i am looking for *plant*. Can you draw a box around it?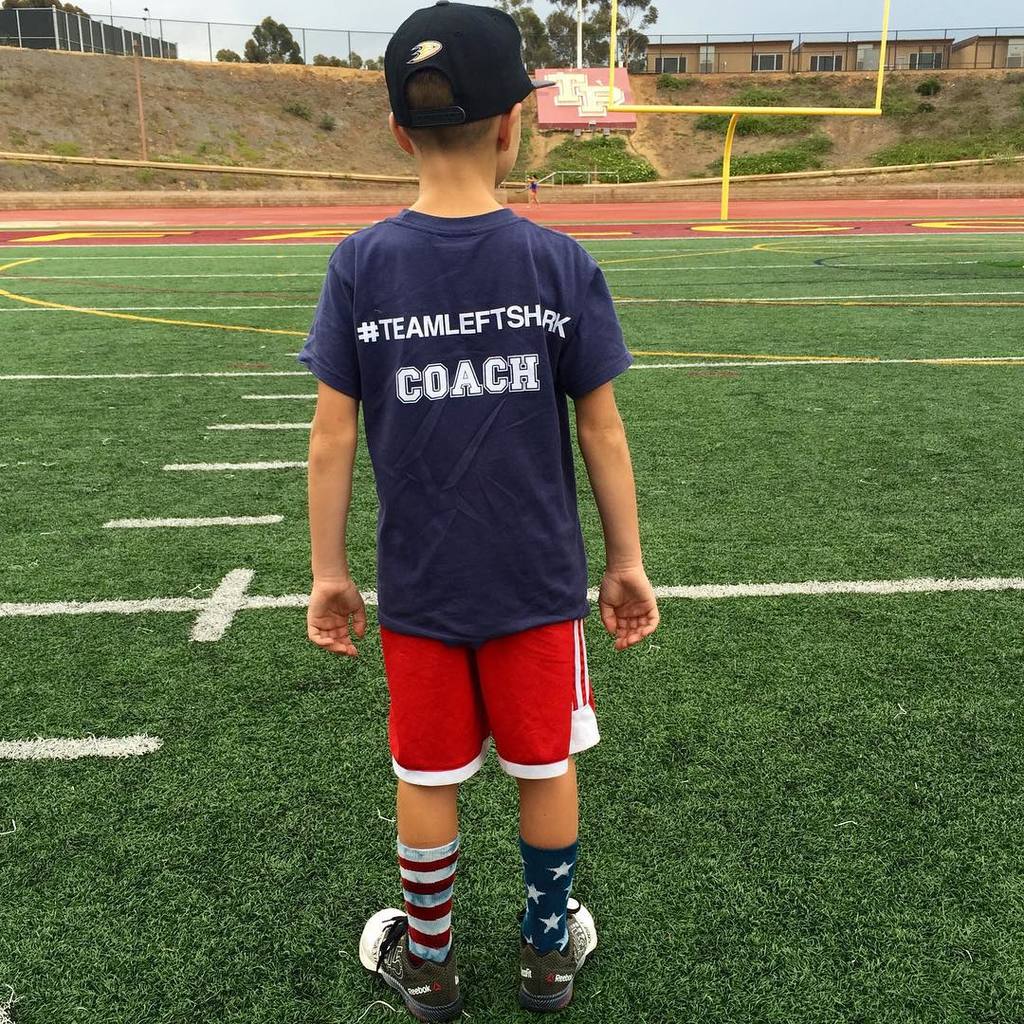
Sure, the bounding box is bbox=(710, 134, 839, 168).
